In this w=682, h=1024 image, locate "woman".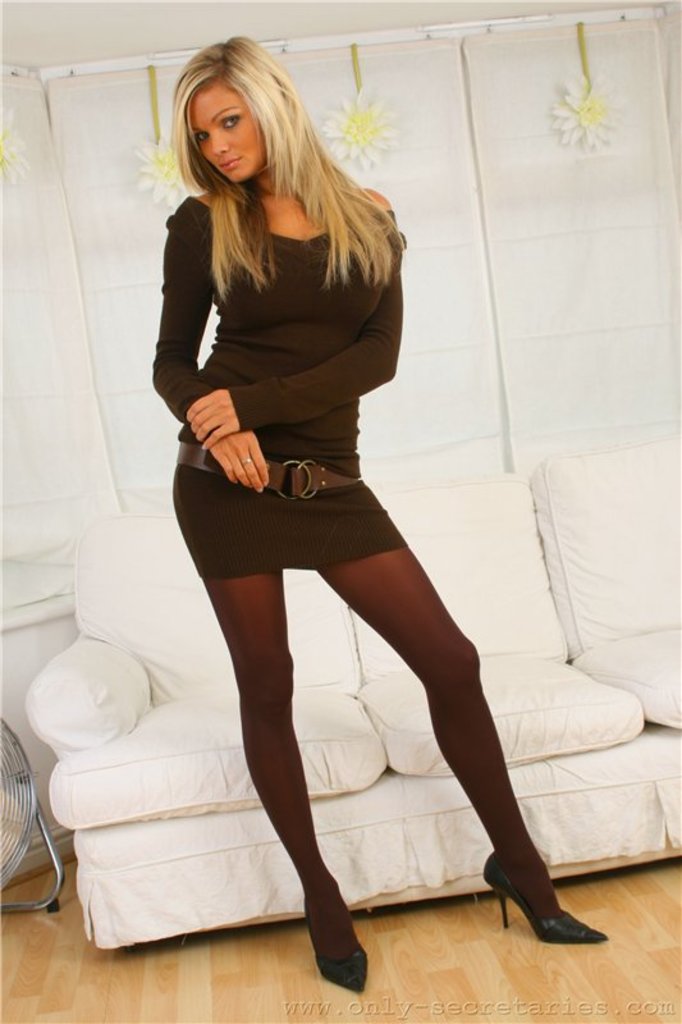
Bounding box: box=[107, 52, 543, 937].
